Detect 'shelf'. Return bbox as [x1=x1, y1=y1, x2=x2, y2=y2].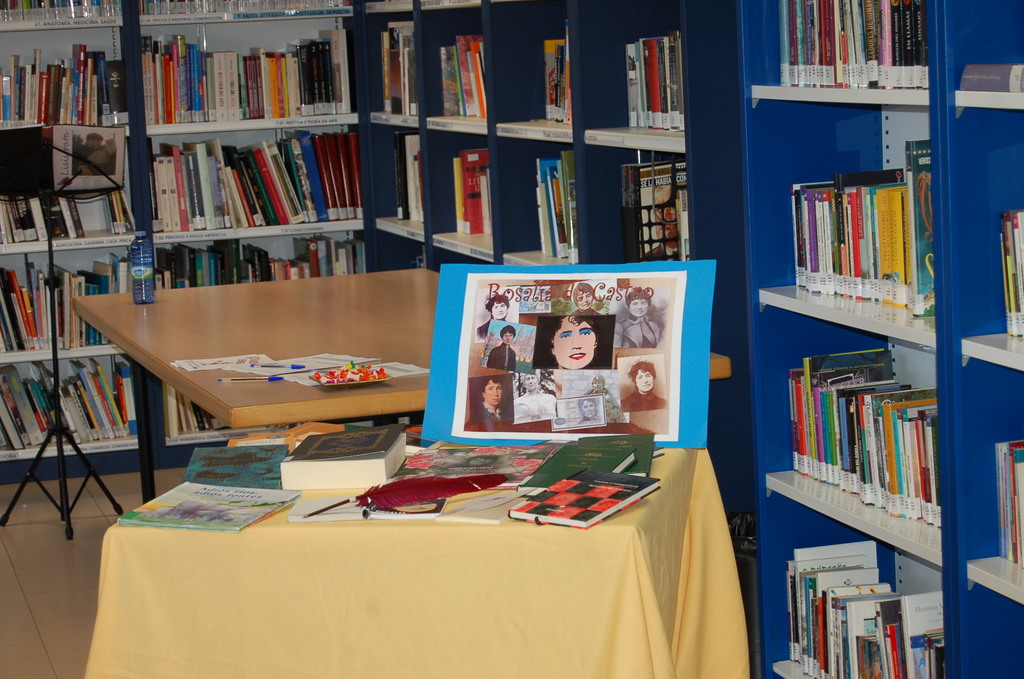
[x1=773, y1=518, x2=952, y2=678].
